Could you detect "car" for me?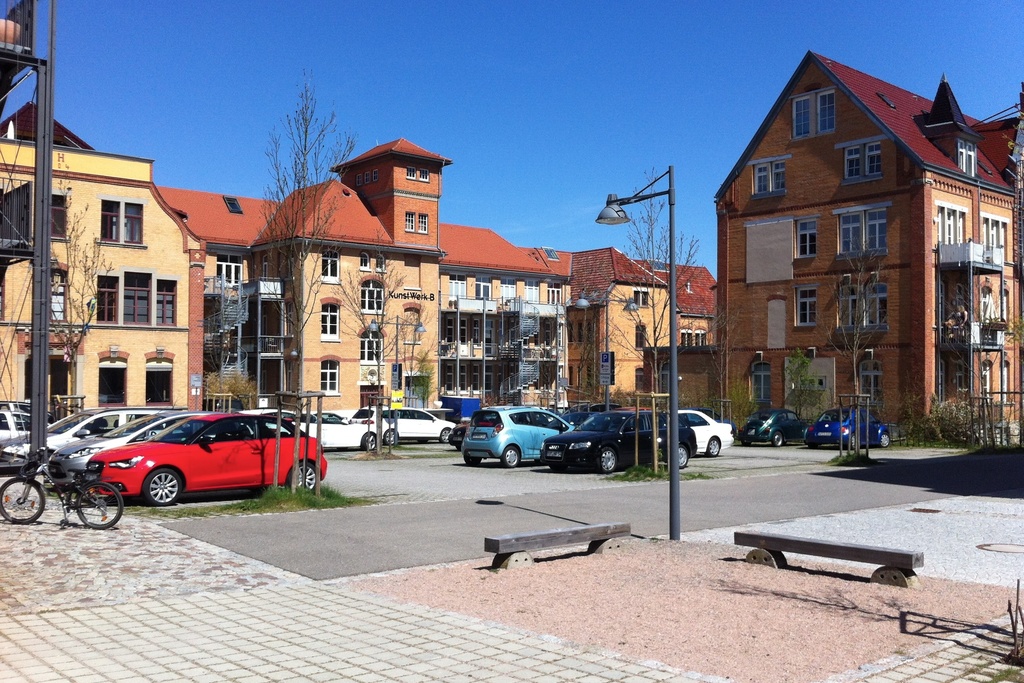
Detection result: (left=274, top=407, right=384, bottom=459).
